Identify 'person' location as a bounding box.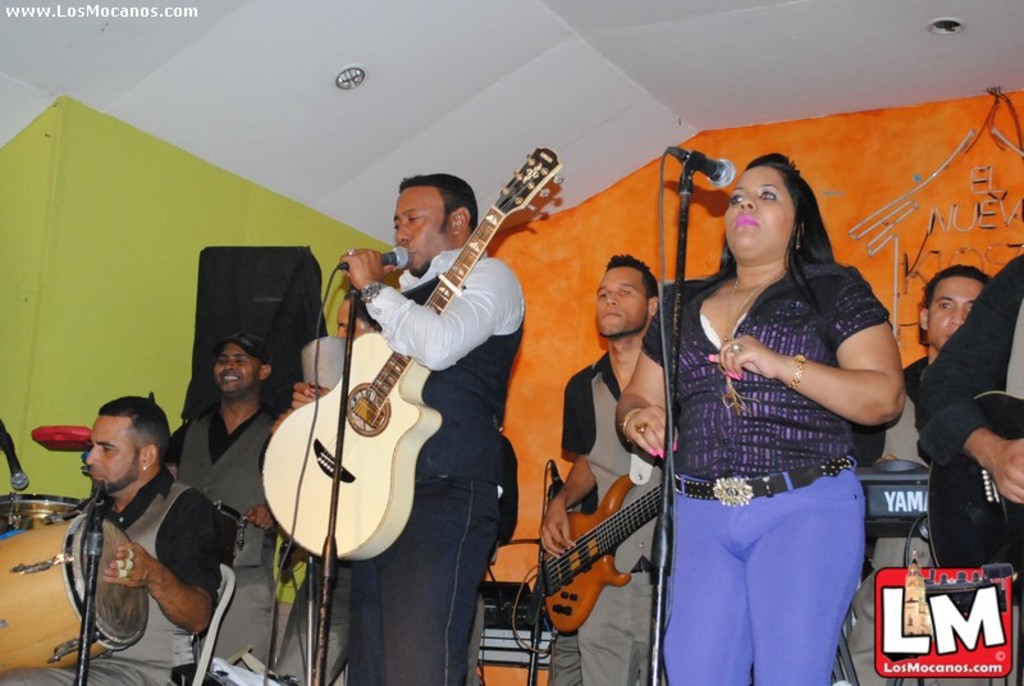
Rect(1, 388, 227, 685).
